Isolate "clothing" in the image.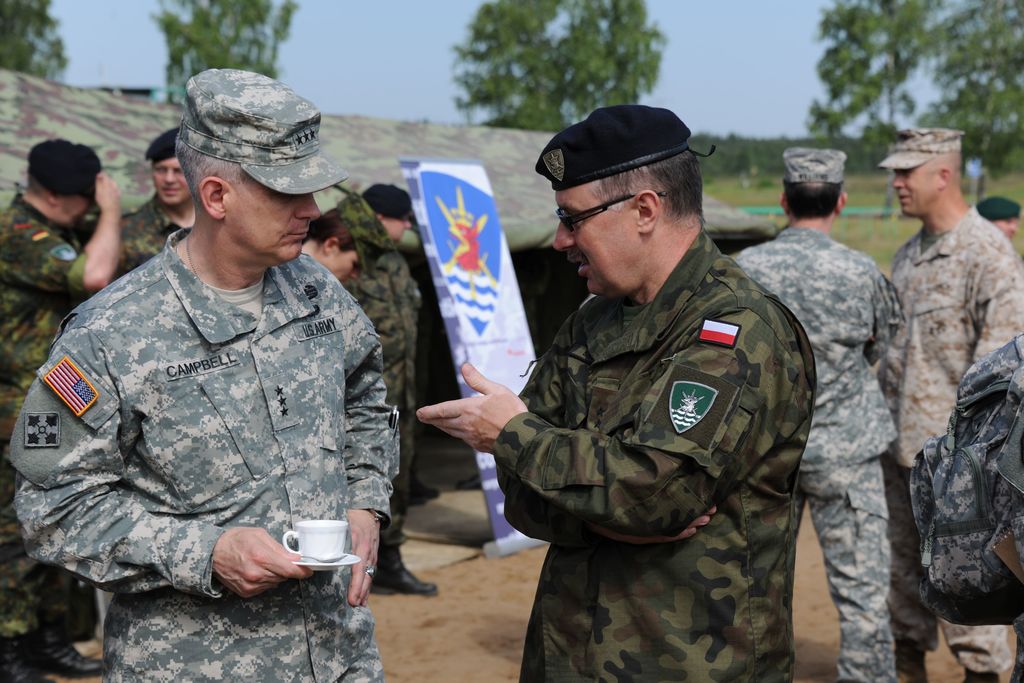
Isolated region: <bbox>0, 205, 110, 682</bbox>.
